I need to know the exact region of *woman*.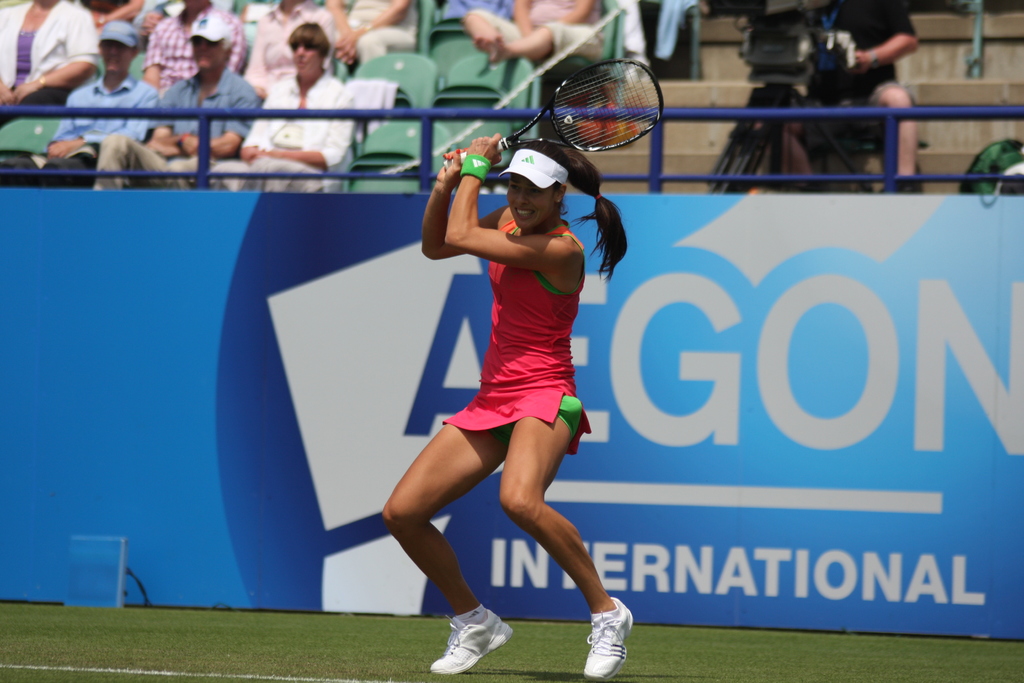
Region: 370 41 646 682.
